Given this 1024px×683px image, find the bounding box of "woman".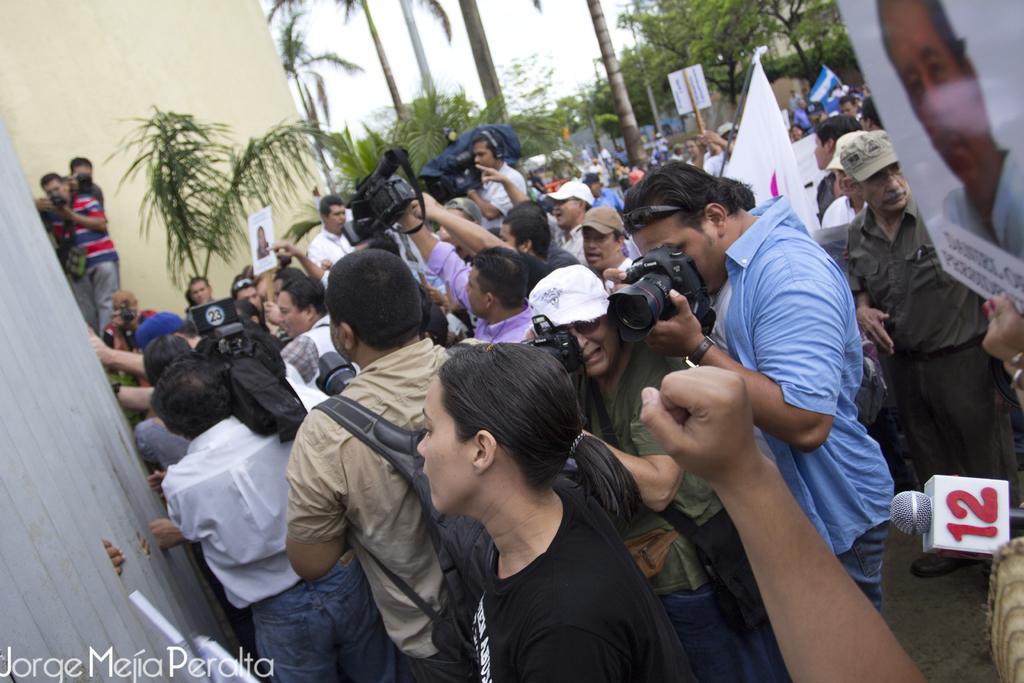
{"x1": 255, "y1": 226, "x2": 268, "y2": 259}.
